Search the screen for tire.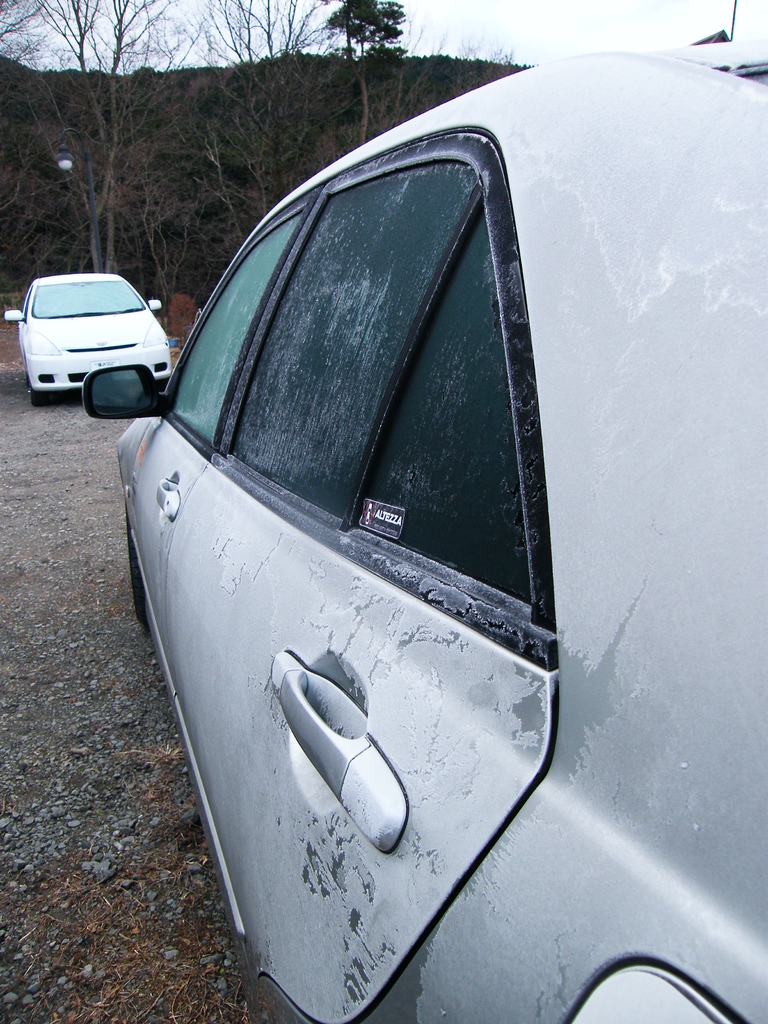
Found at 31:375:52:408.
